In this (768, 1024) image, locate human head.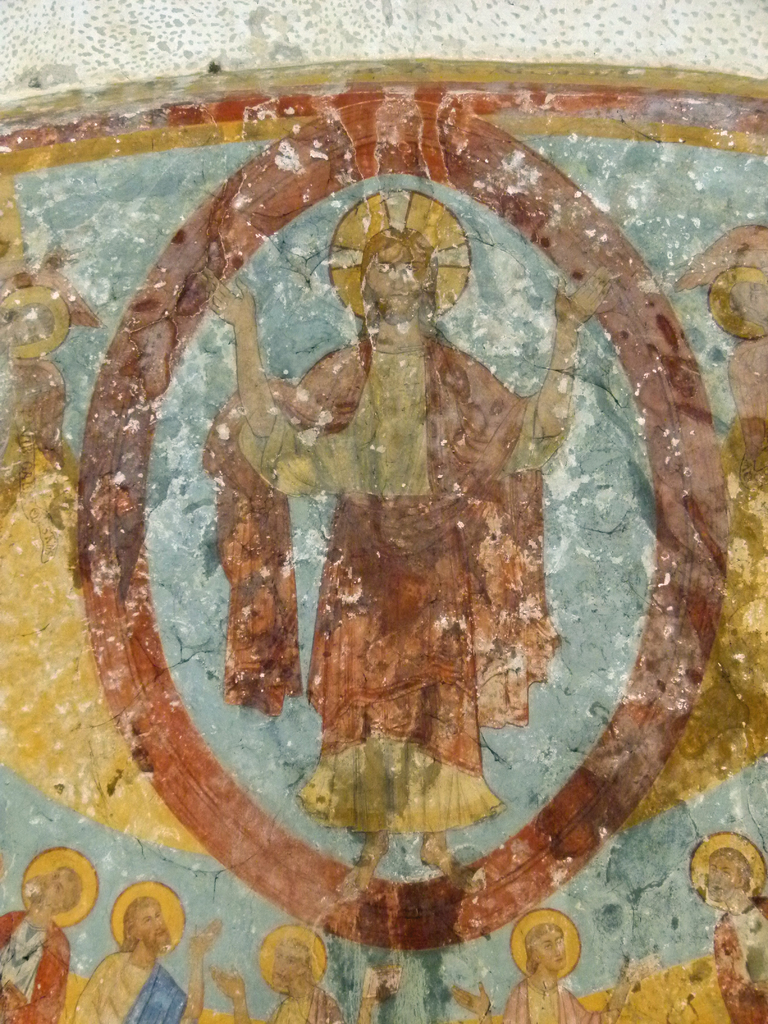
Bounding box: x1=268, y1=931, x2=318, y2=979.
